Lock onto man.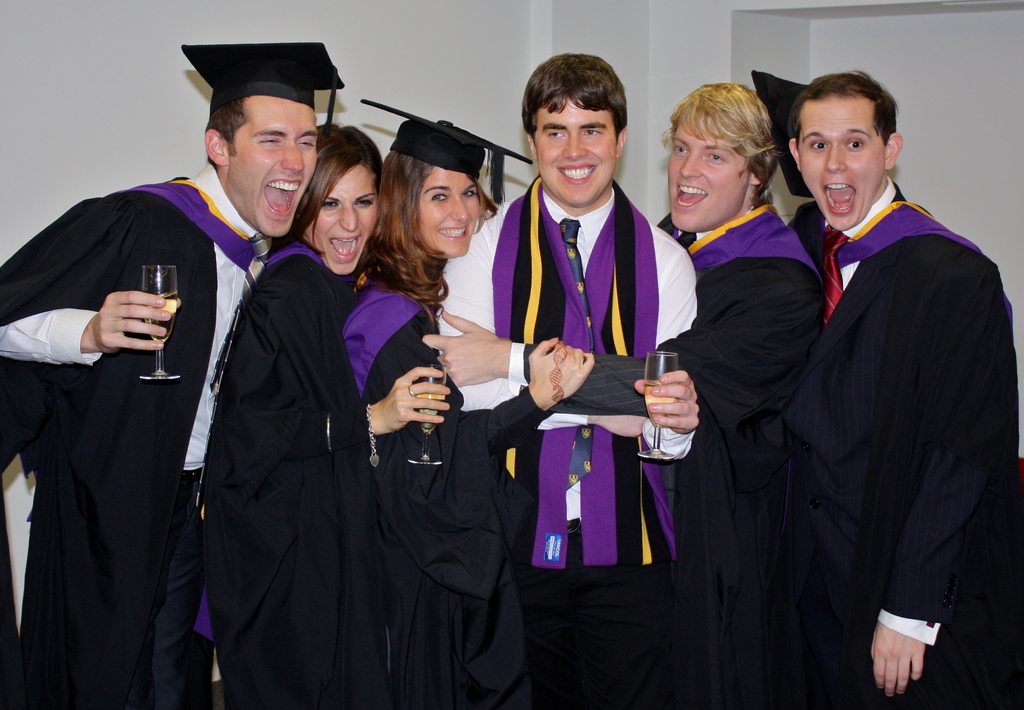
Locked: (422,80,828,709).
